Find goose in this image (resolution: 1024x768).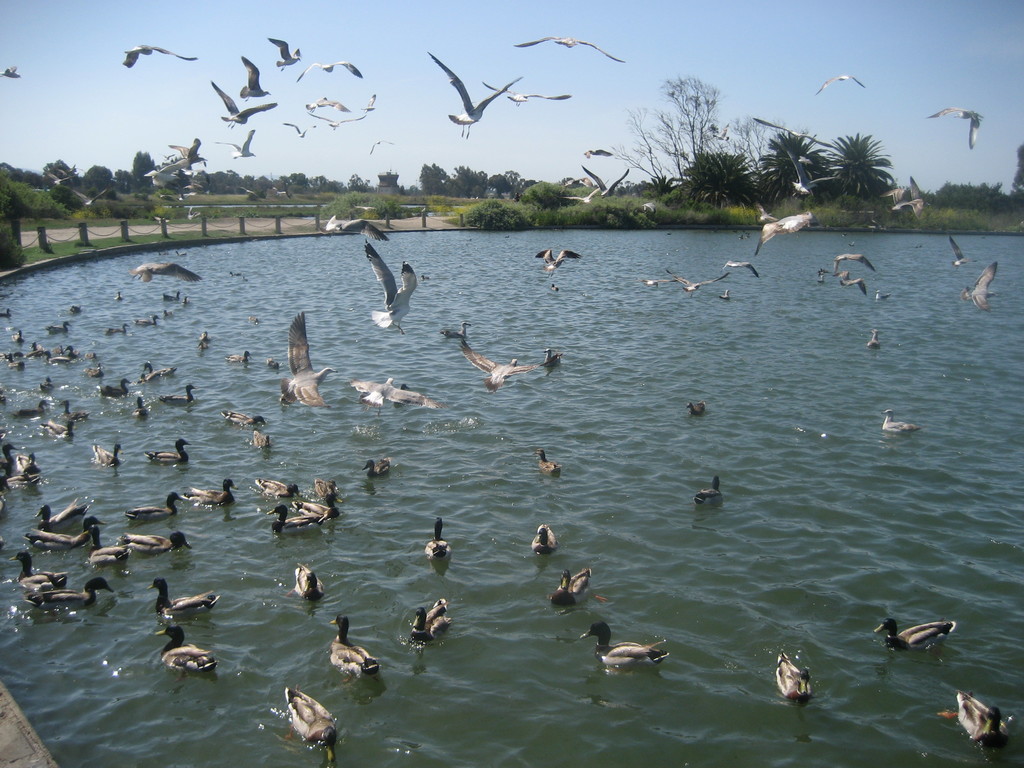
bbox=(642, 276, 669, 289).
